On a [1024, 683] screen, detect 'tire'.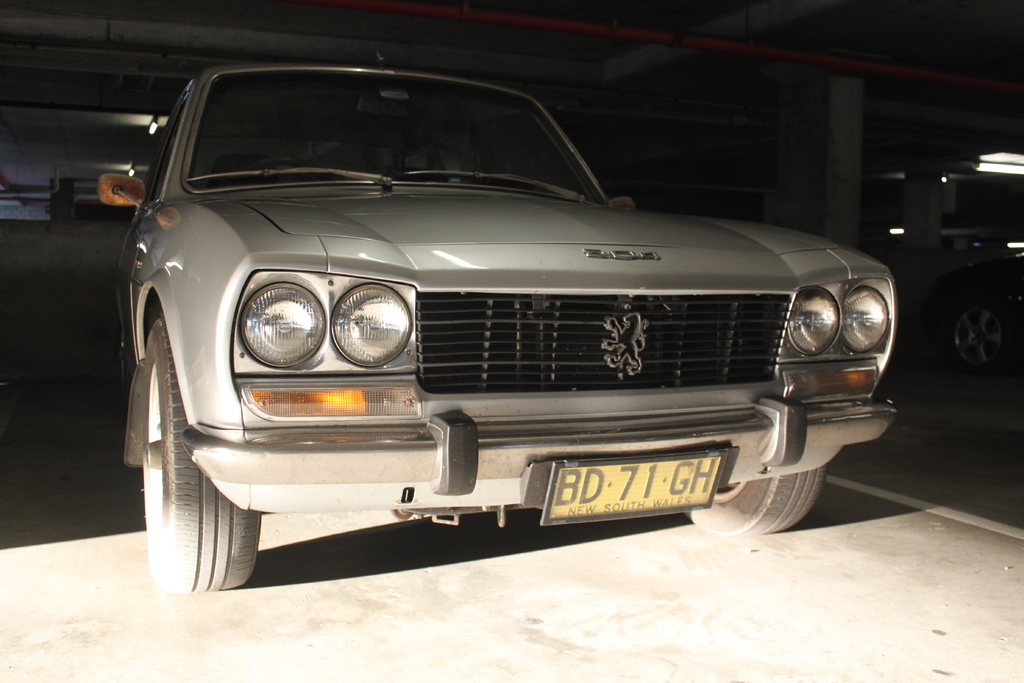
(x1=678, y1=462, x2=820, y2=539).
